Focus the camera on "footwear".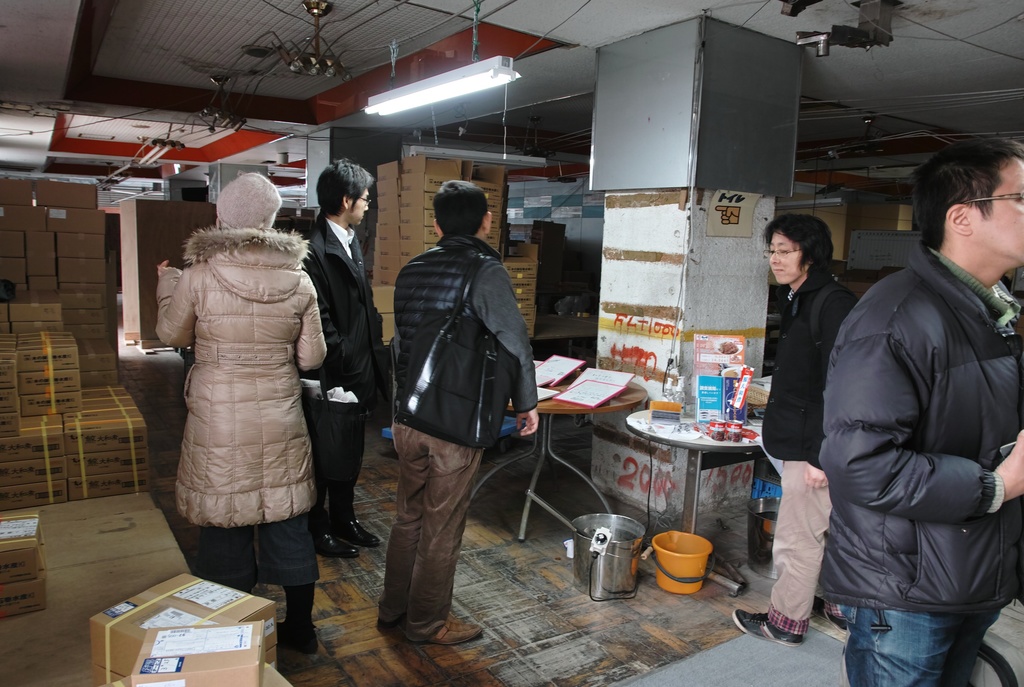
Focus region: (x1=311, y1=523, x2=366, y2=558).
